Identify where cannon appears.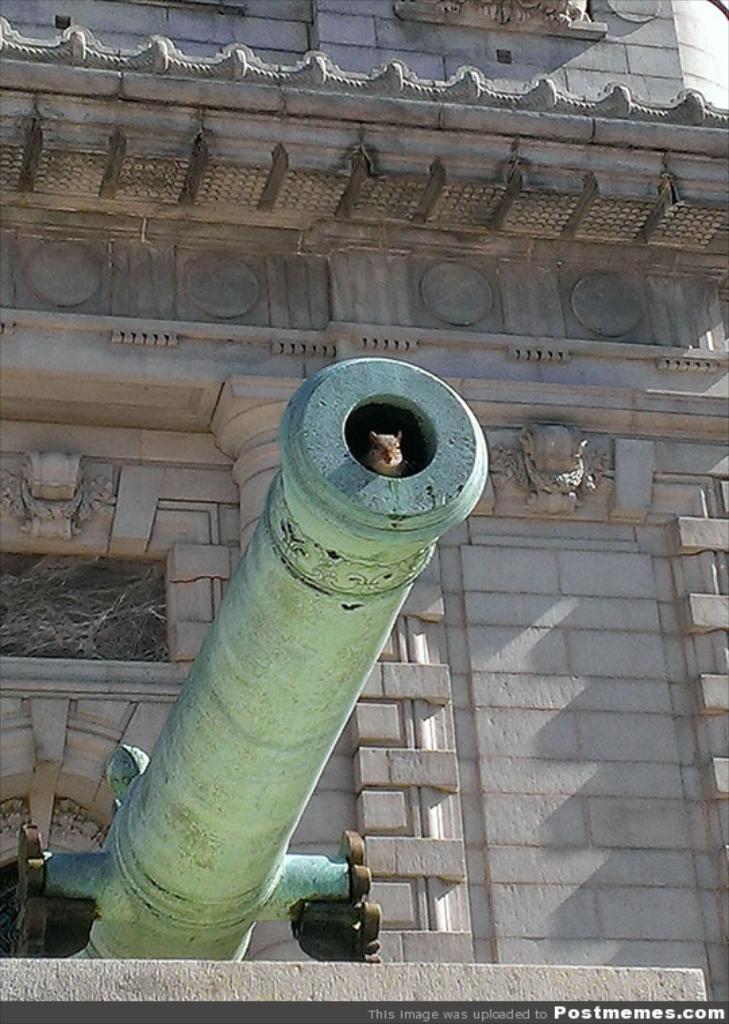
Appears at {"x1": 0, "y1": 356, "x2": 495, "y2": 961}.
